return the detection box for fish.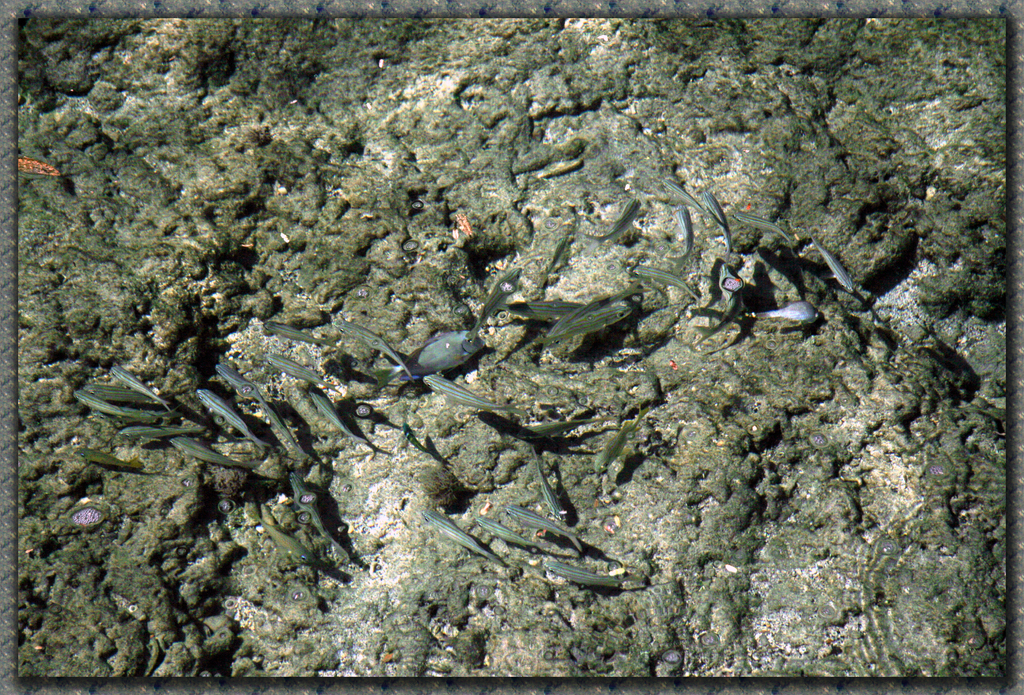
[left=628, top=261, right=700, bottom=302].
